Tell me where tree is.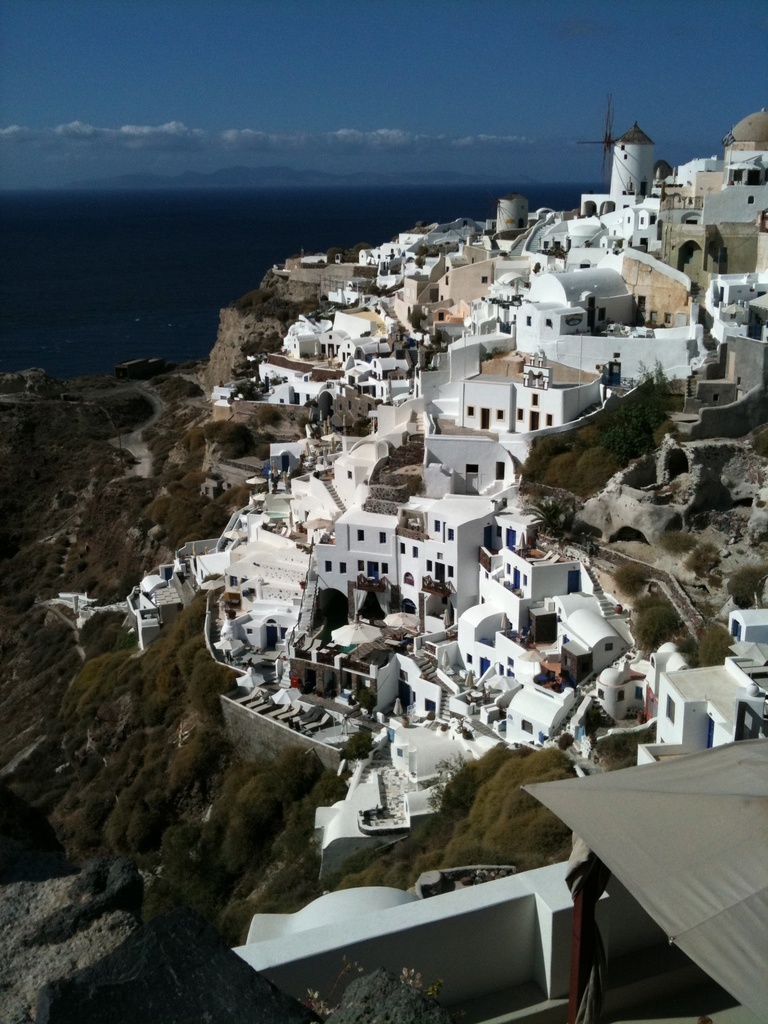
tree is at region(634, 600, 676, 659).
